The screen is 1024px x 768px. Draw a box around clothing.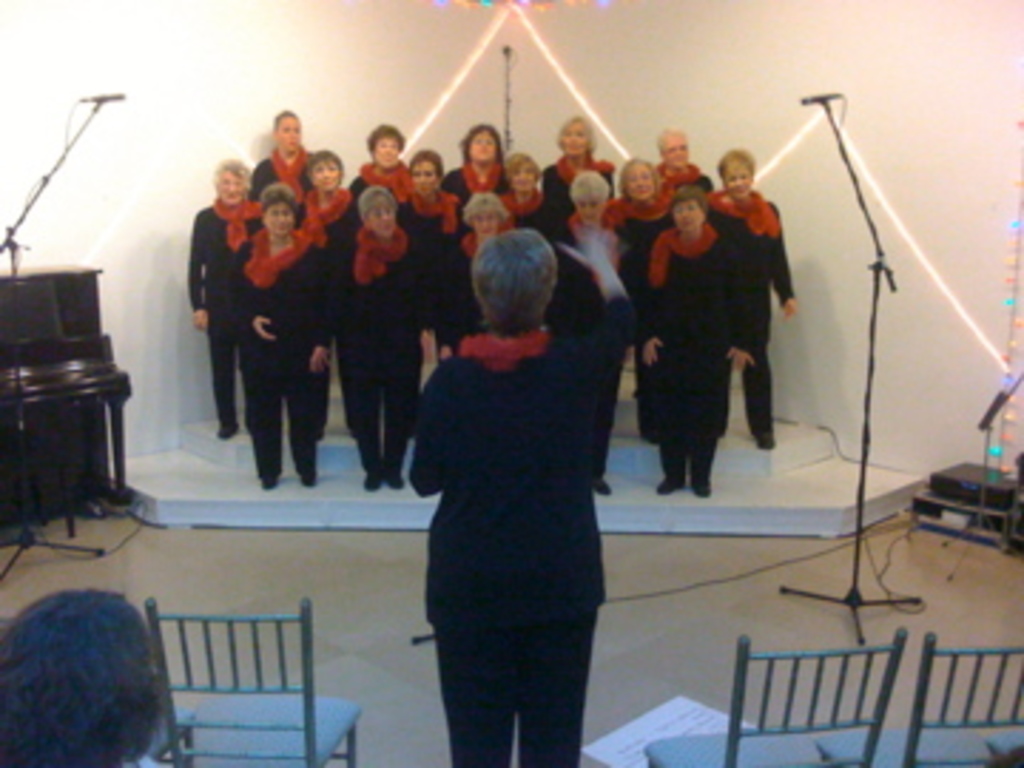
(x1=538, y1=154, x2=614, y2=208).
